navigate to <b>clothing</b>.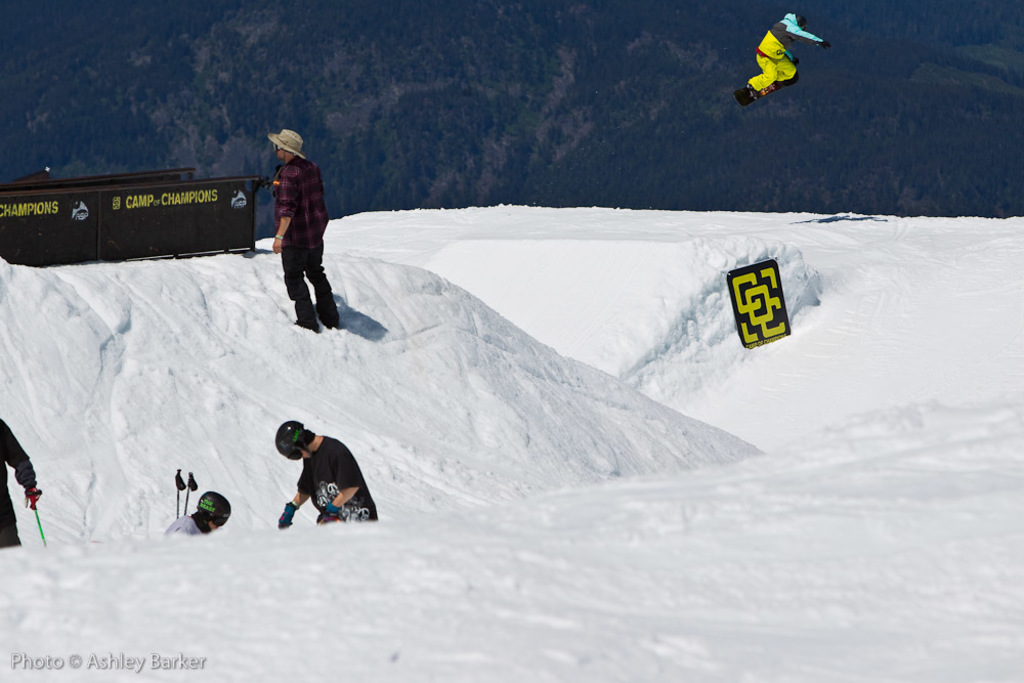
Navigation target: left=748, top=19, right=815, bottom=92.
